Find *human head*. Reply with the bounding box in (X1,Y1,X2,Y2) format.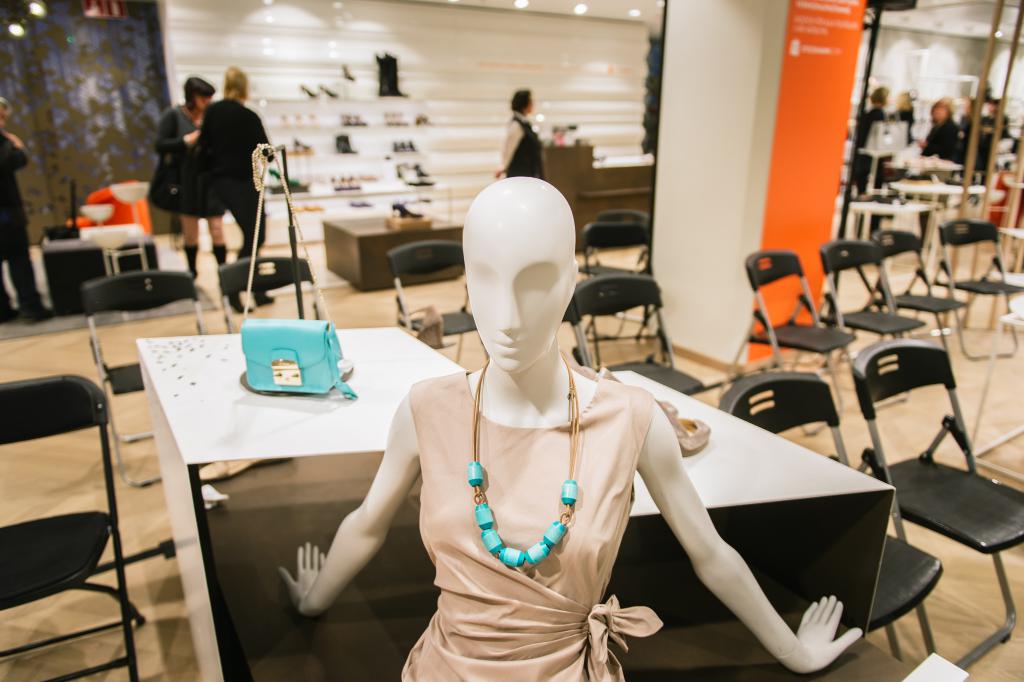
(184,75,215,113).
